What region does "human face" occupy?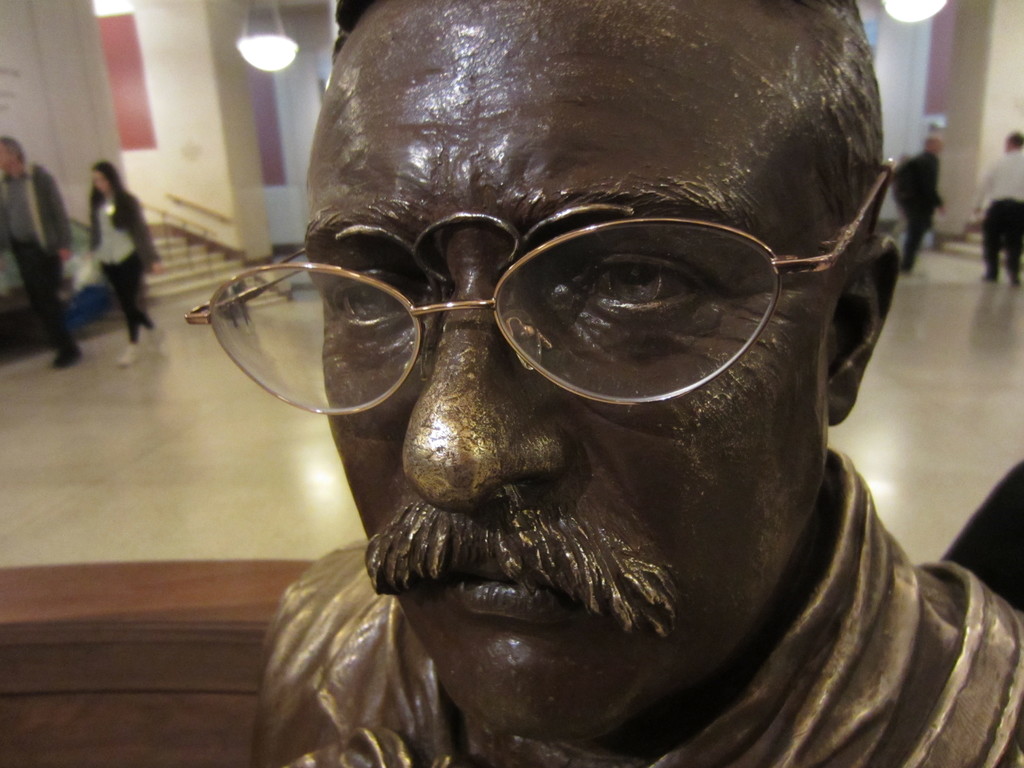
bbox(305, 0, 847, 744).
